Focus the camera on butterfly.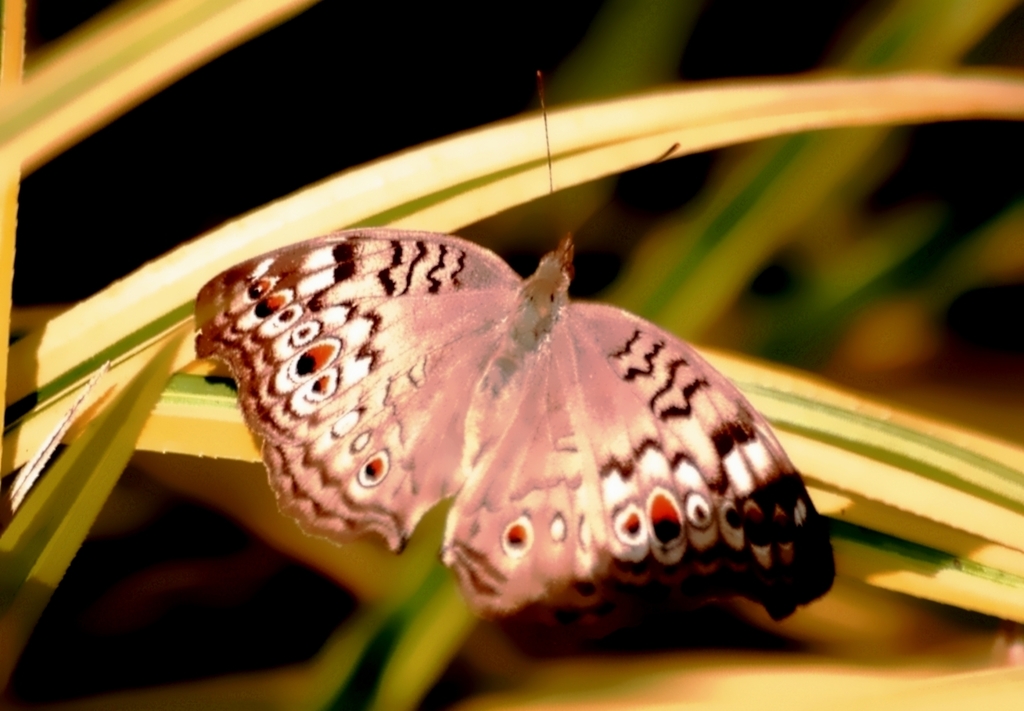
Focus region: [261,188,852,581].
